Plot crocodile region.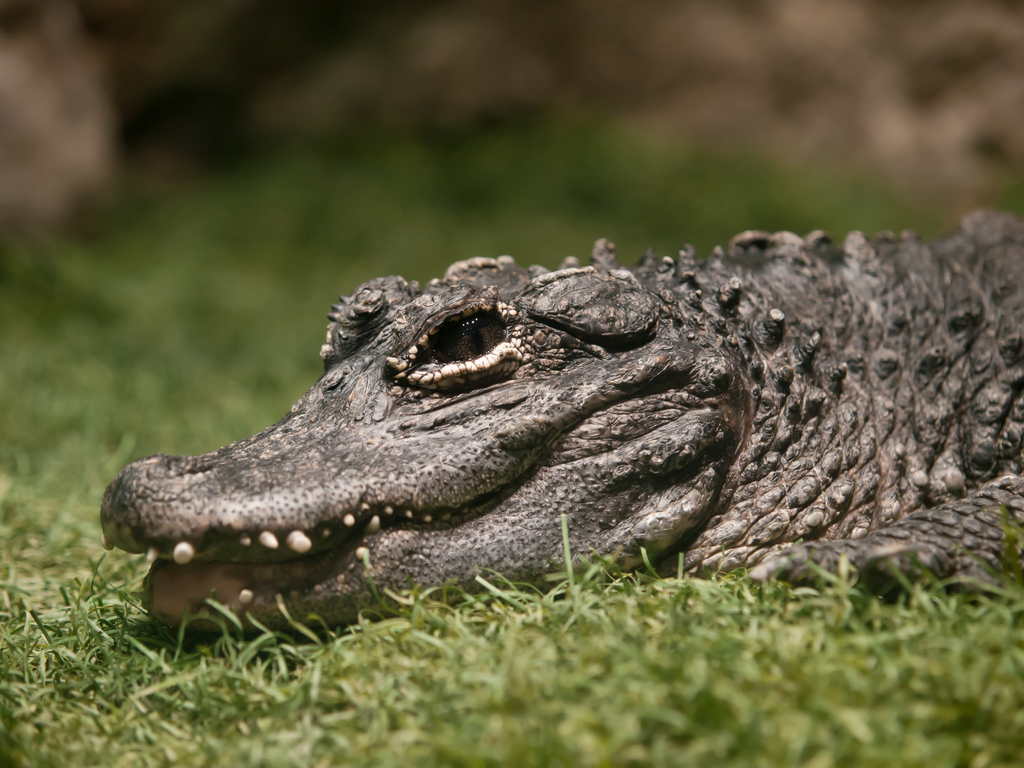
Plotted at [102, 205, 1023, 636].
